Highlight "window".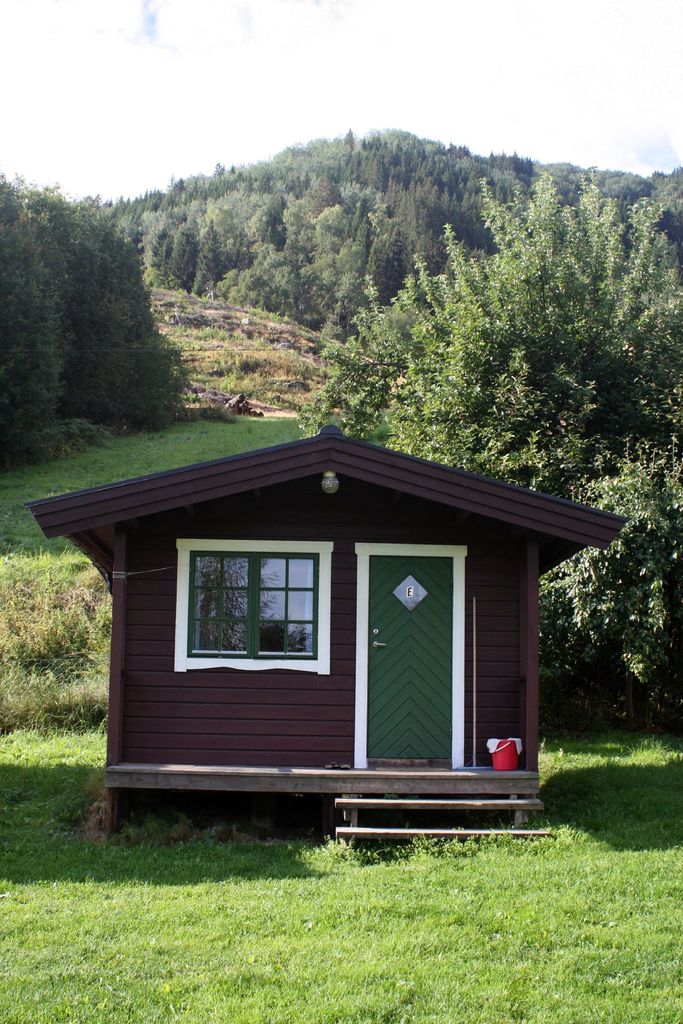
Highlighted region: <box>176,540,338,681</box>.
